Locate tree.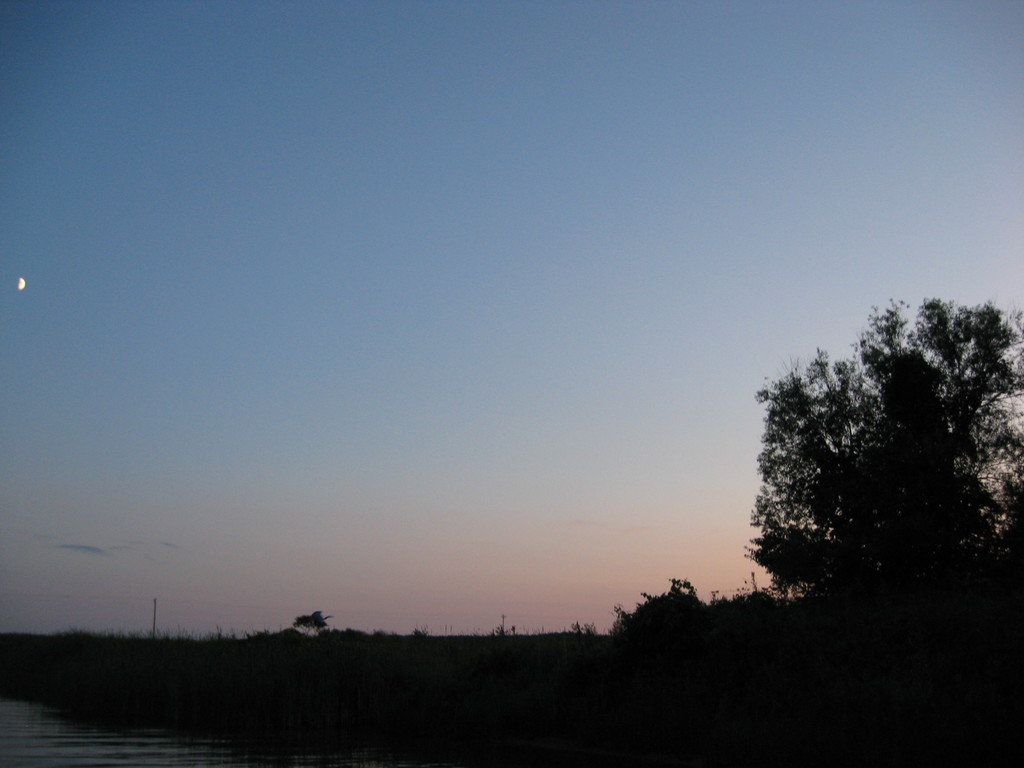
Bounding box: bbox=[293, 610, 328, 638].
